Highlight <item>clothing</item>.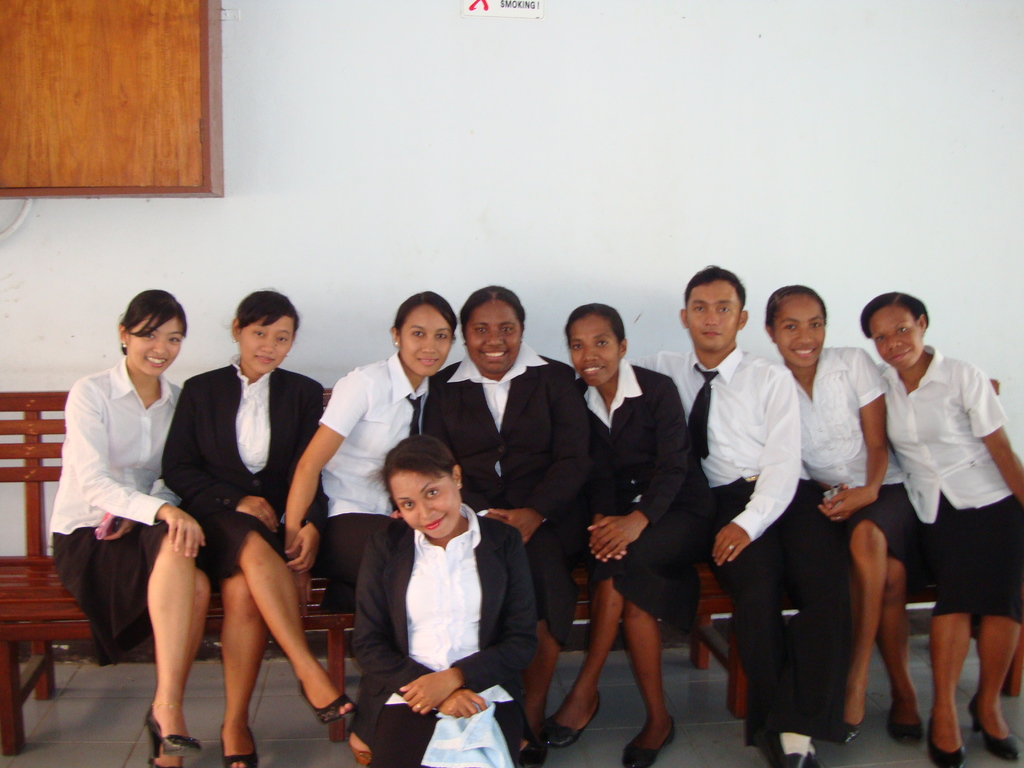
Highlighted region: left=883, top=333, right=1023, bottom=628.
